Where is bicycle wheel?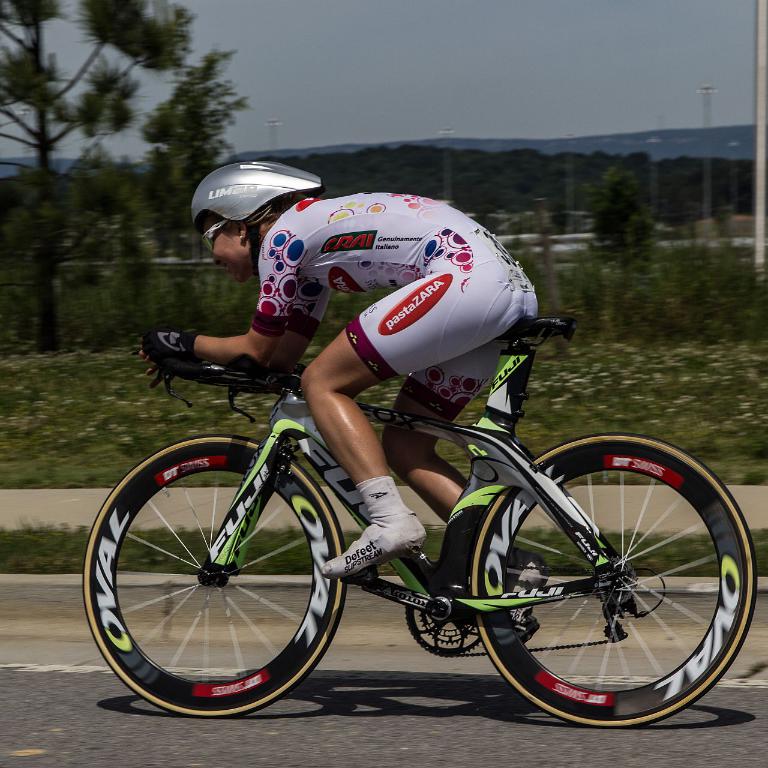
x1=468, y1=434, x2=757, y2=732.
